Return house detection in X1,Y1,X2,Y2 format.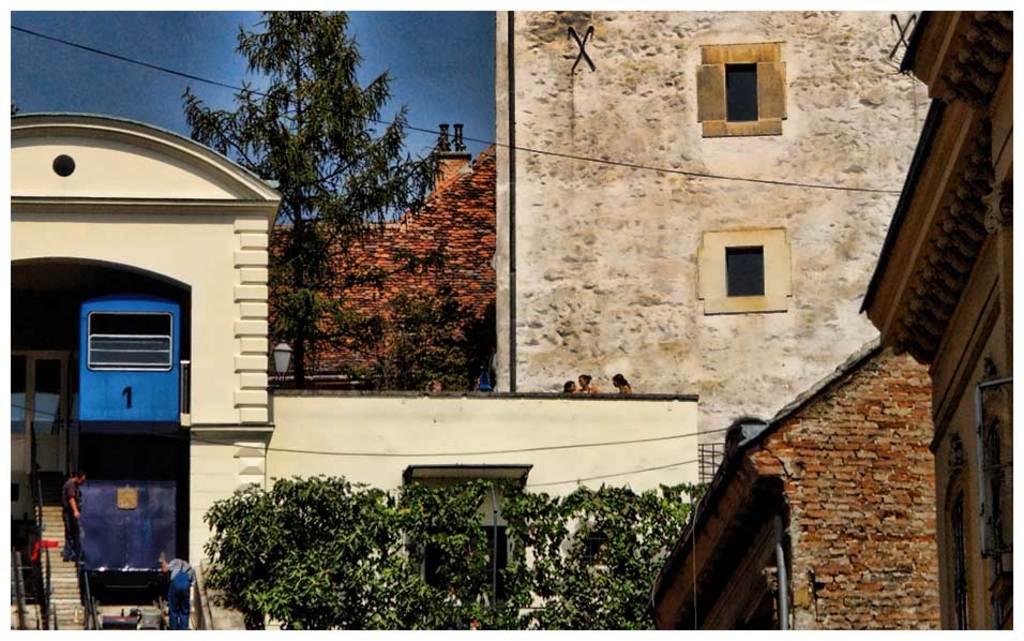
647,330,934,635.
